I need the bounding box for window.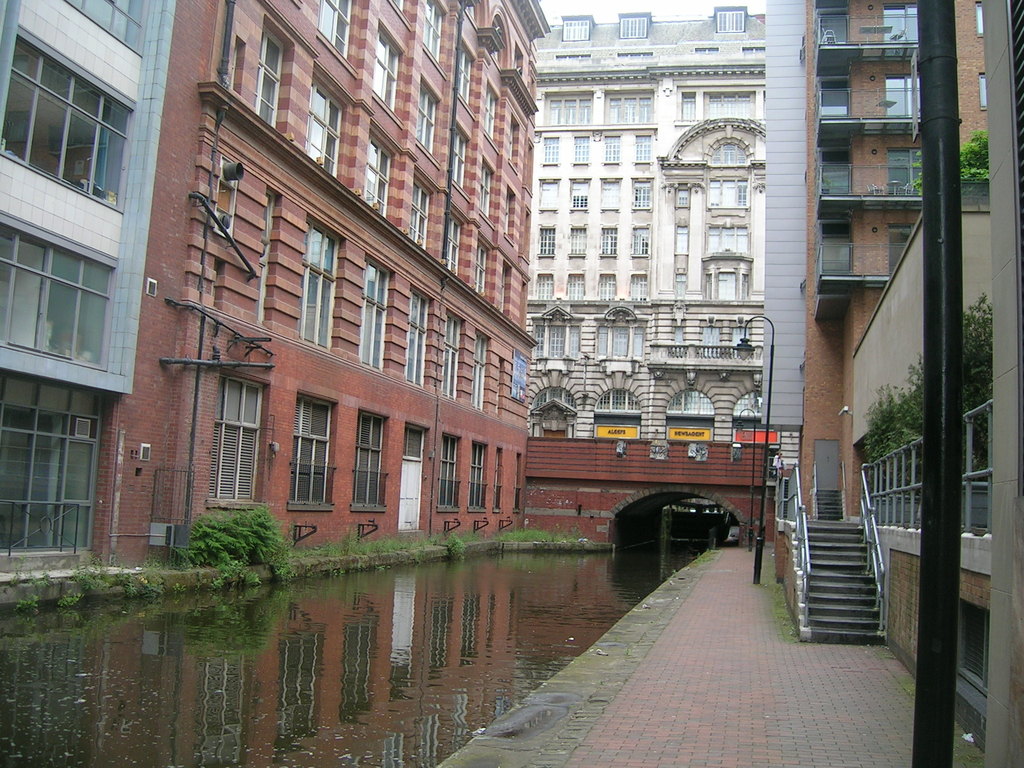
Here it is: l=500, t=188, r=517, b=245.
